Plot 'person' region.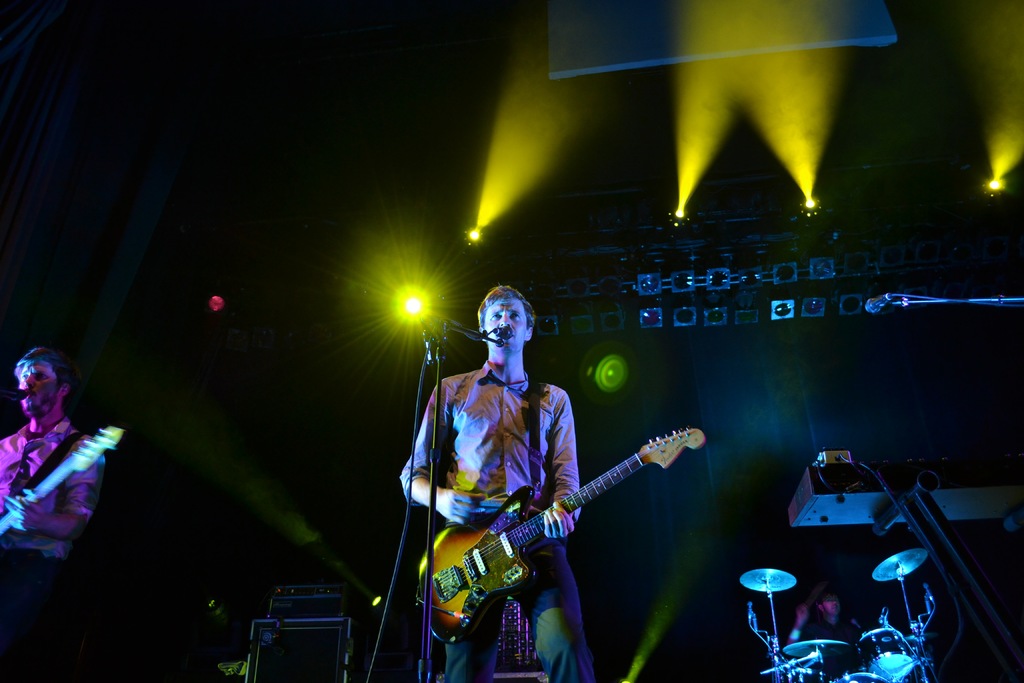
Plotted at [398,278,584,682].
